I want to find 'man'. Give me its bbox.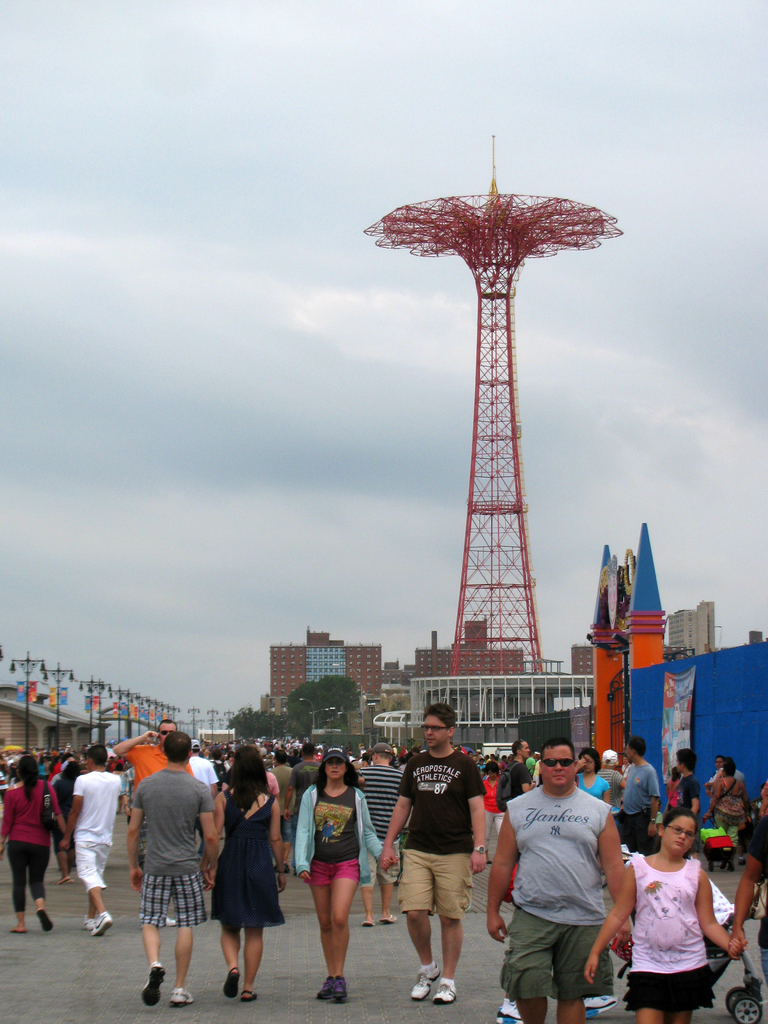
<bbox>287, 743, 322, 825</bbox>.
